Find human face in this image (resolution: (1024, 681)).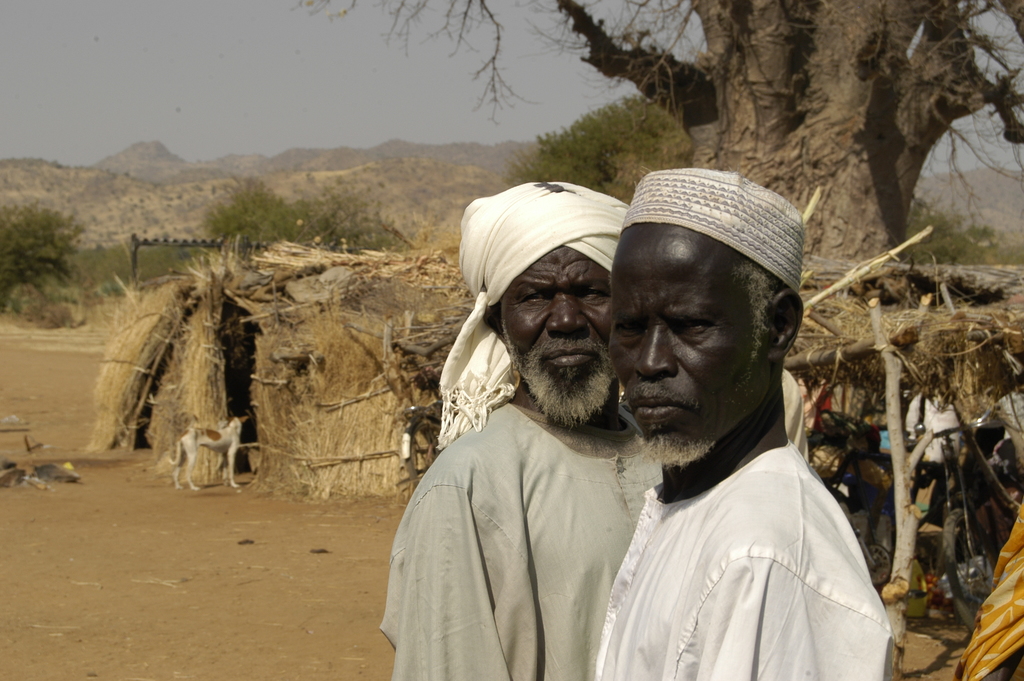
x1=604, y1=224, x2=765, y2=469.
